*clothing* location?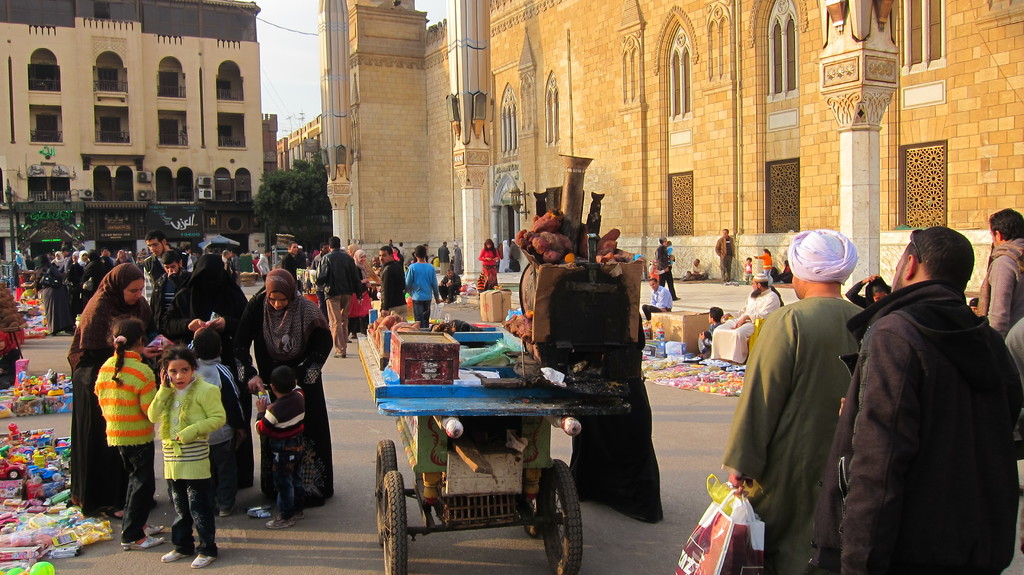
x1=806 y1=277 x2=1022 y2=574
